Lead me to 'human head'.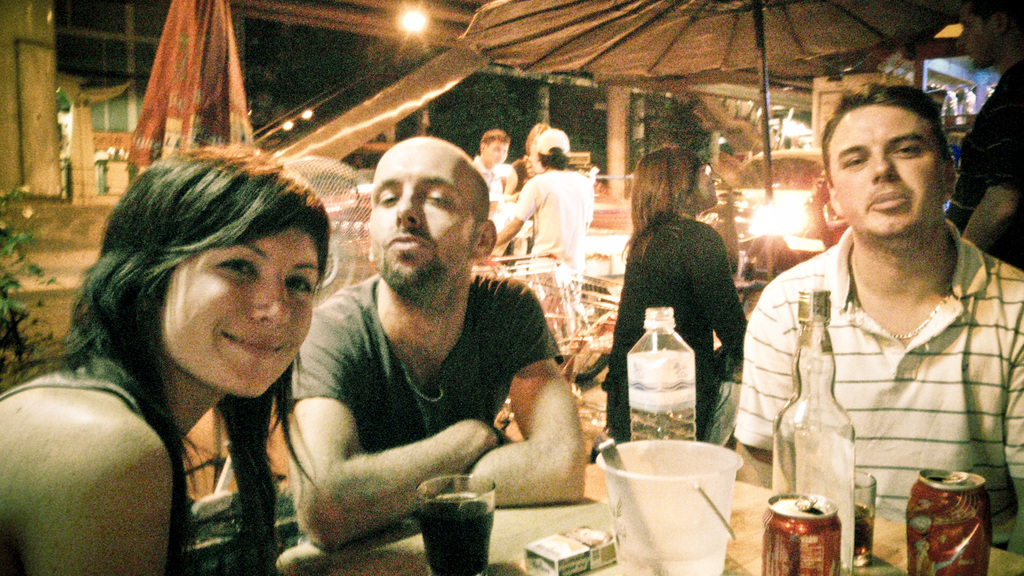
Lead to 630 151 721 210.
